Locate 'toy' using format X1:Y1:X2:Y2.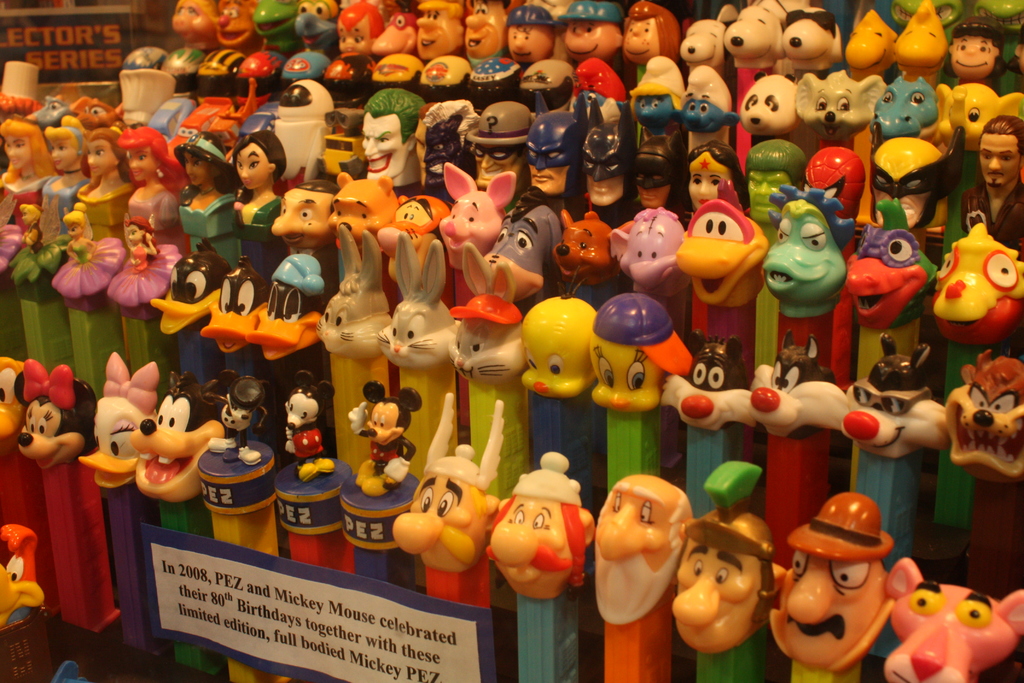
187:140:242:250.
